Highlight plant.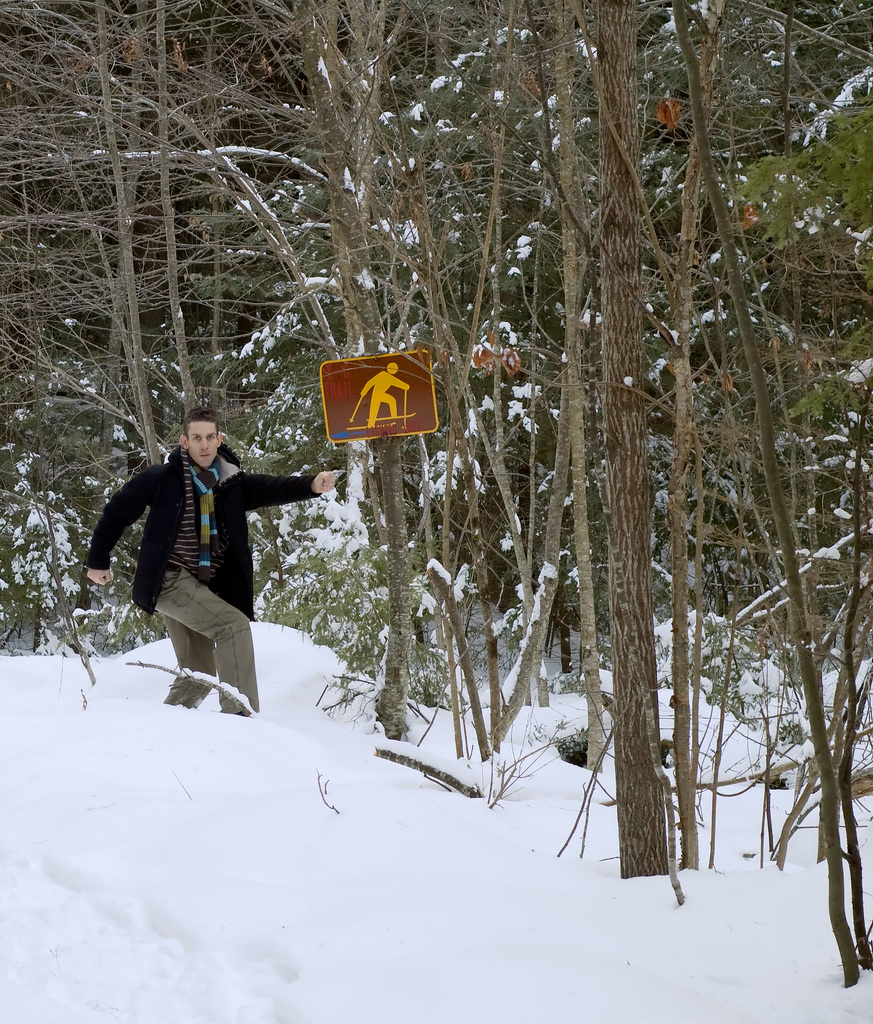
Highlighted region: bbox=(0, 0, 872, 910).
